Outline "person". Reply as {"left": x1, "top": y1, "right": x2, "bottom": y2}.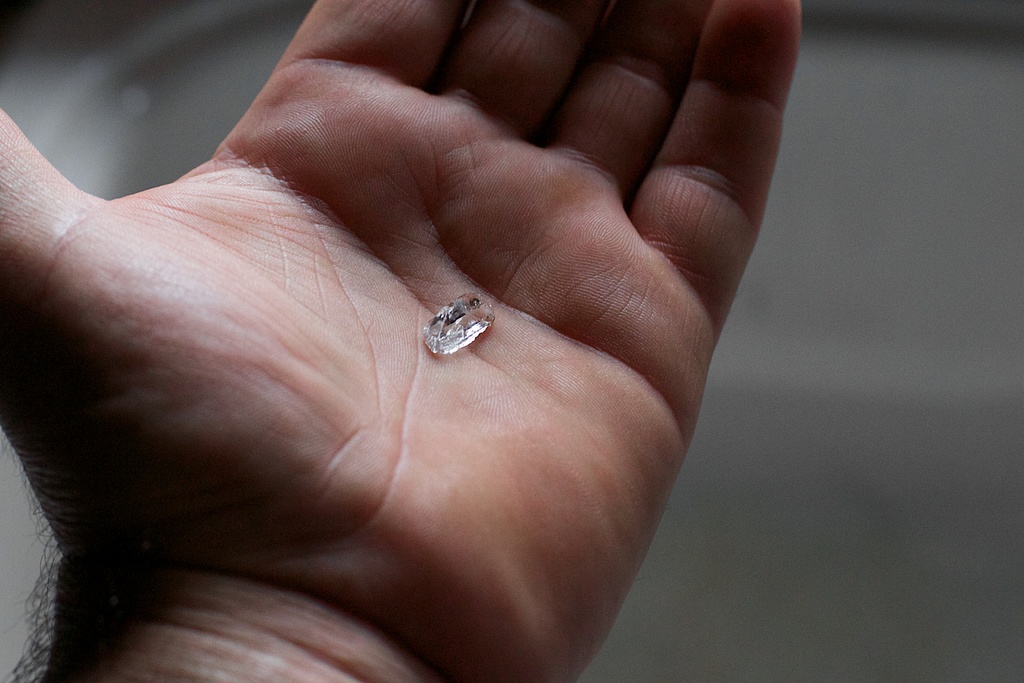
{"left": 1, "top": 0, "right": 804, "bottom": 682}.
